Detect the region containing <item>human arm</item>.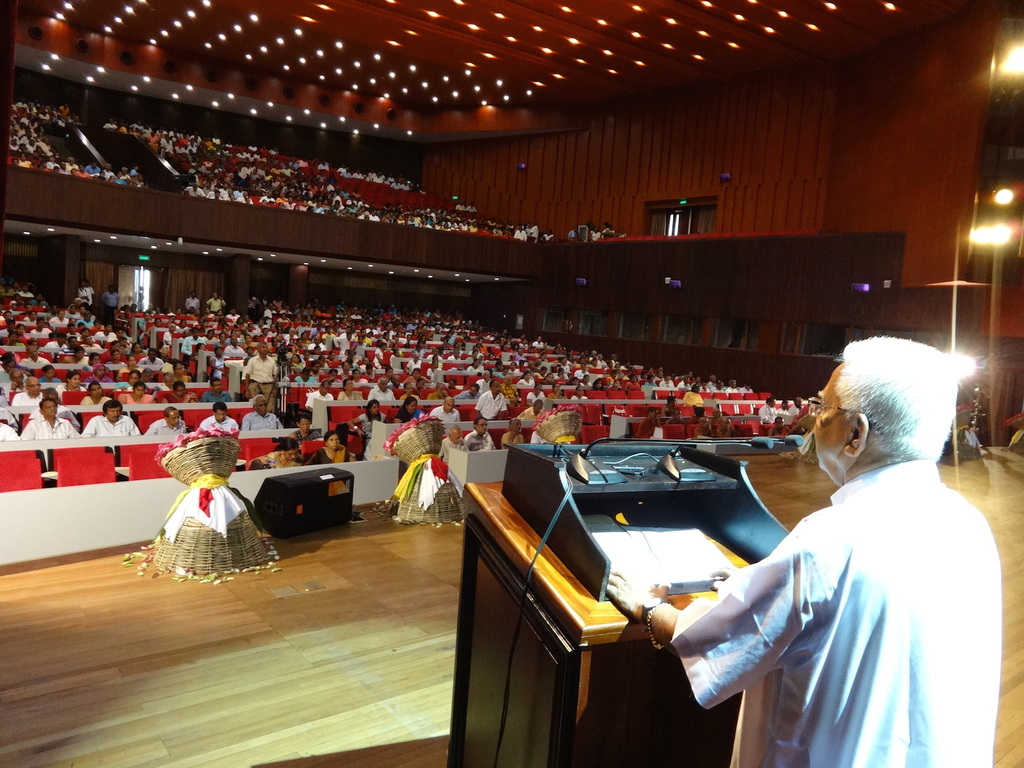
select_region(718, 425, 733, 439).
